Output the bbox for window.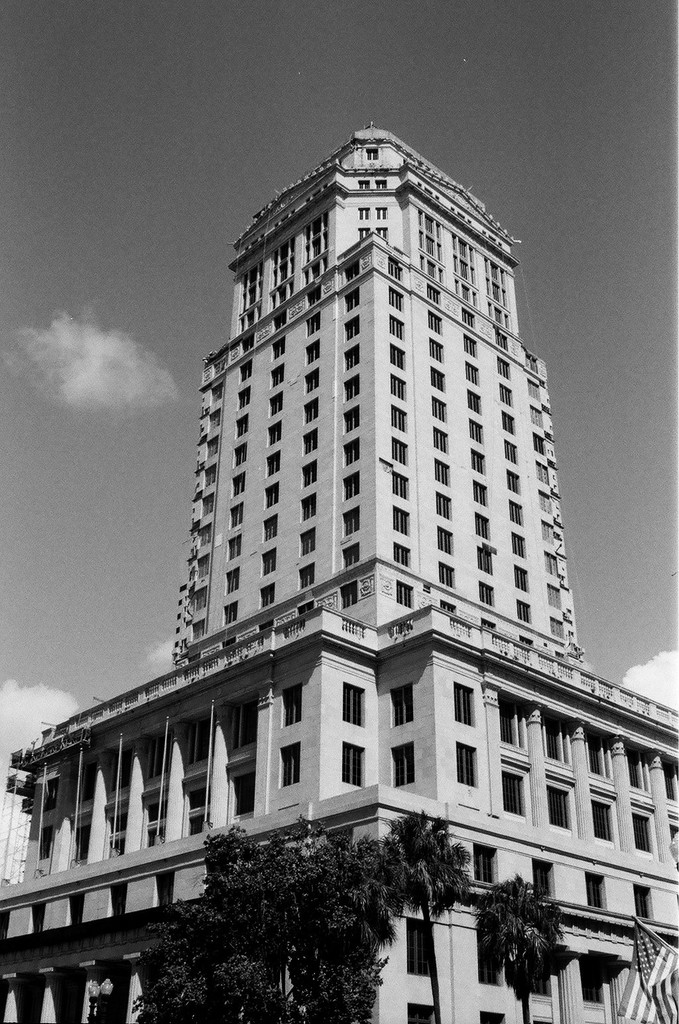
bbox=[479, 927, 506, 988].
